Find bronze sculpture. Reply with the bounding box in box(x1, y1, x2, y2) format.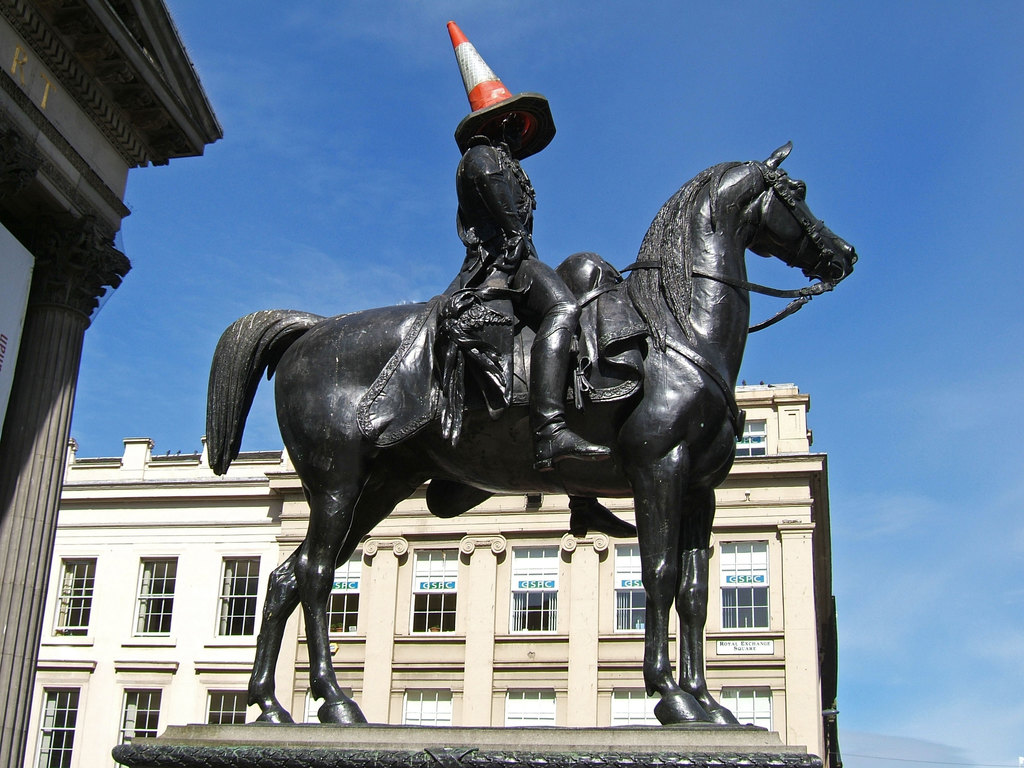
box(213, 131, 829, 719).
